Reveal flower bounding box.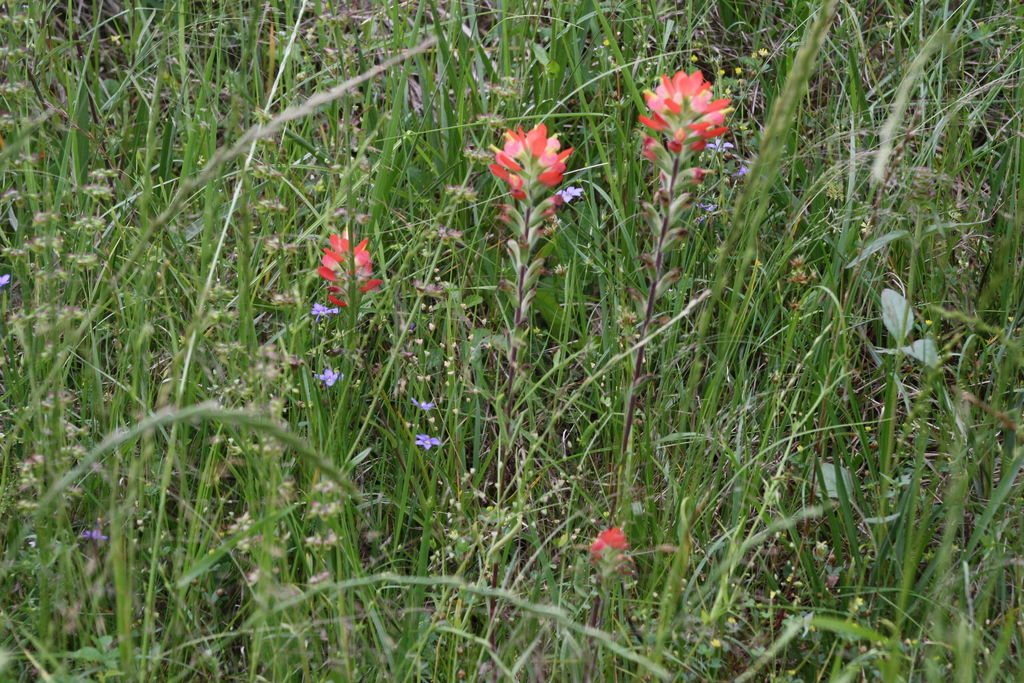
Revealed: (left=77, top=529, right=104, bottom=541).
